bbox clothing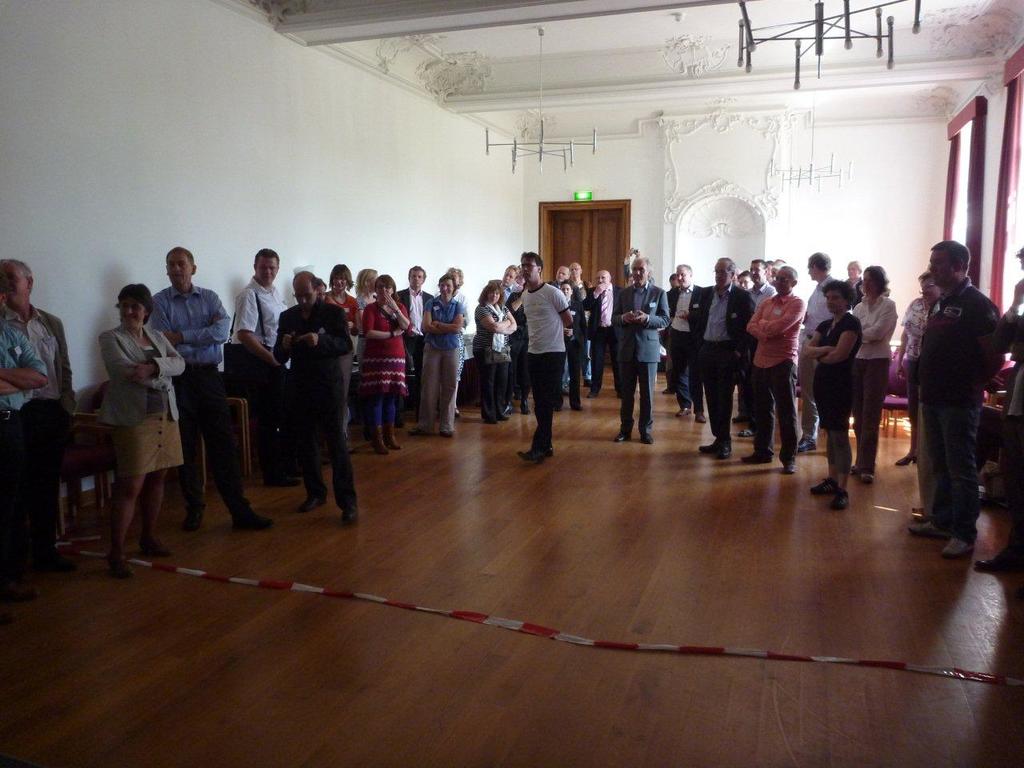
region(393, 284, 433, 402)
